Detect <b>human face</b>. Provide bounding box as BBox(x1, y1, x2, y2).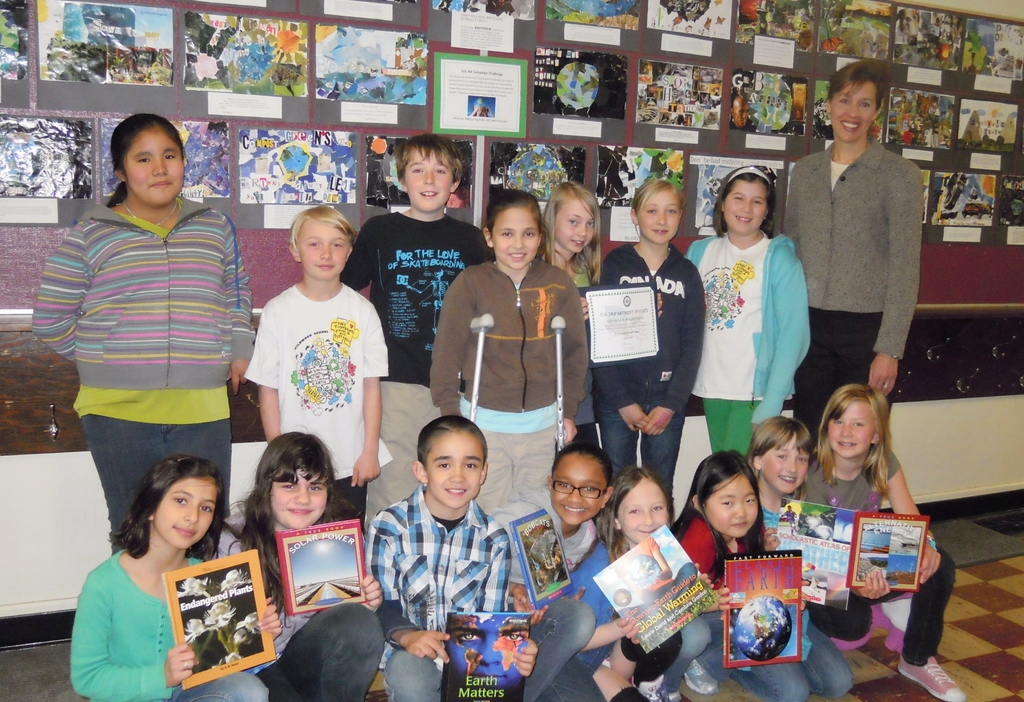
BBox(297, 216, 347, 274).
